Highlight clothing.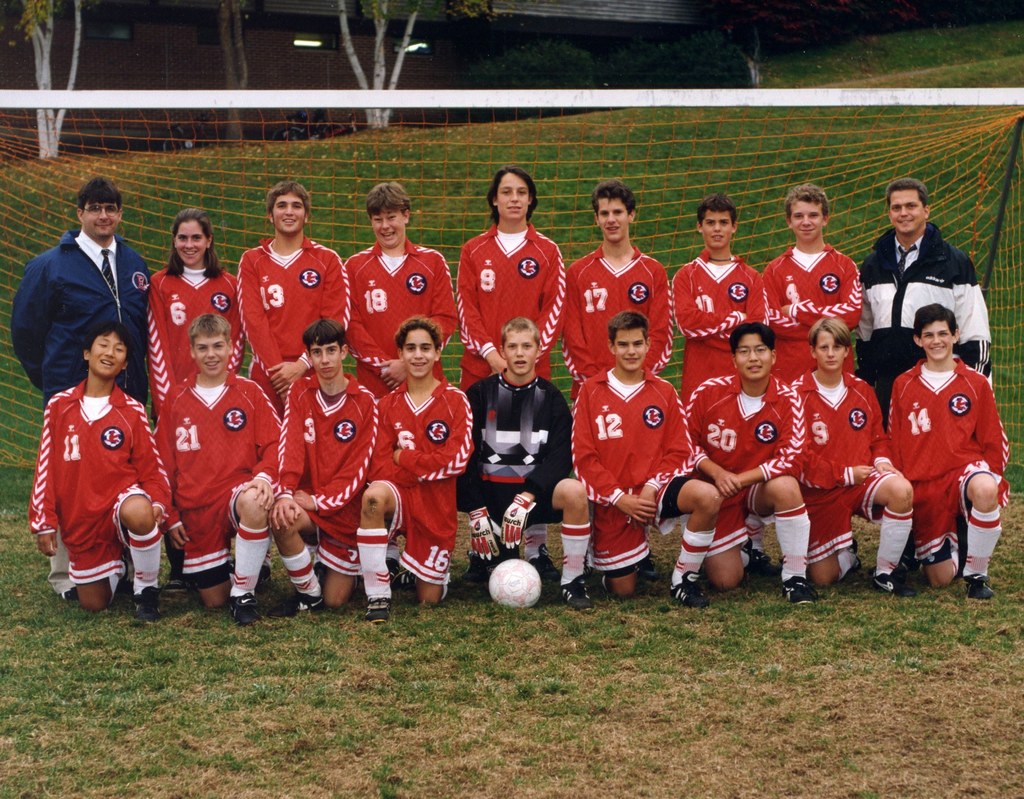
Highlighted region: [149,371,283,578].
